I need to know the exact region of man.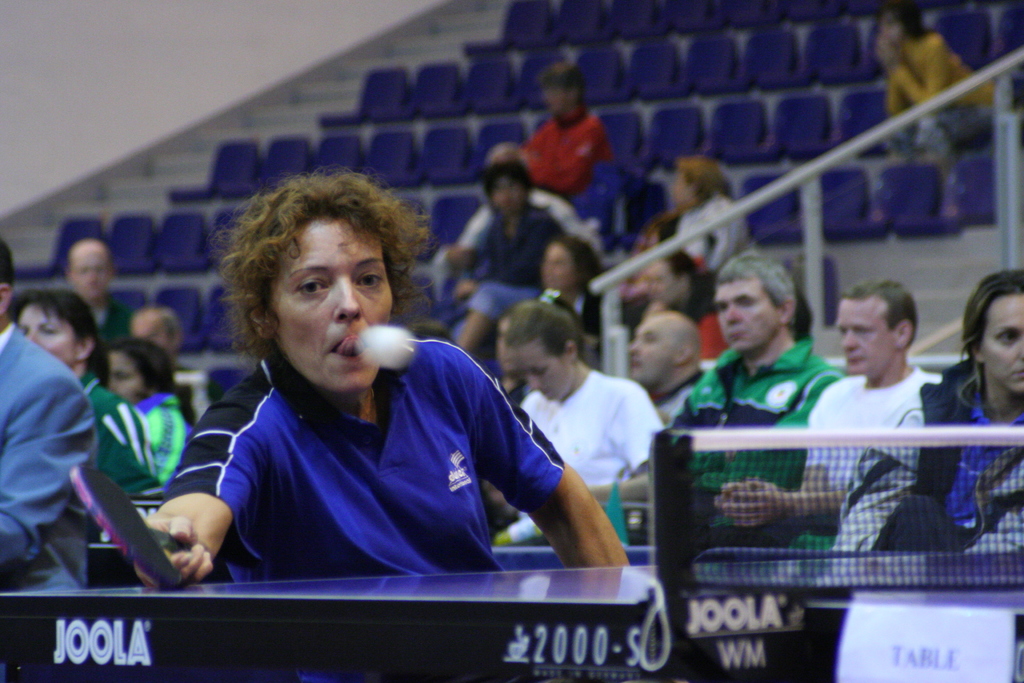
Region: {"x1": 0, "y1": 239, "x2": 97, "y2": 594}.
